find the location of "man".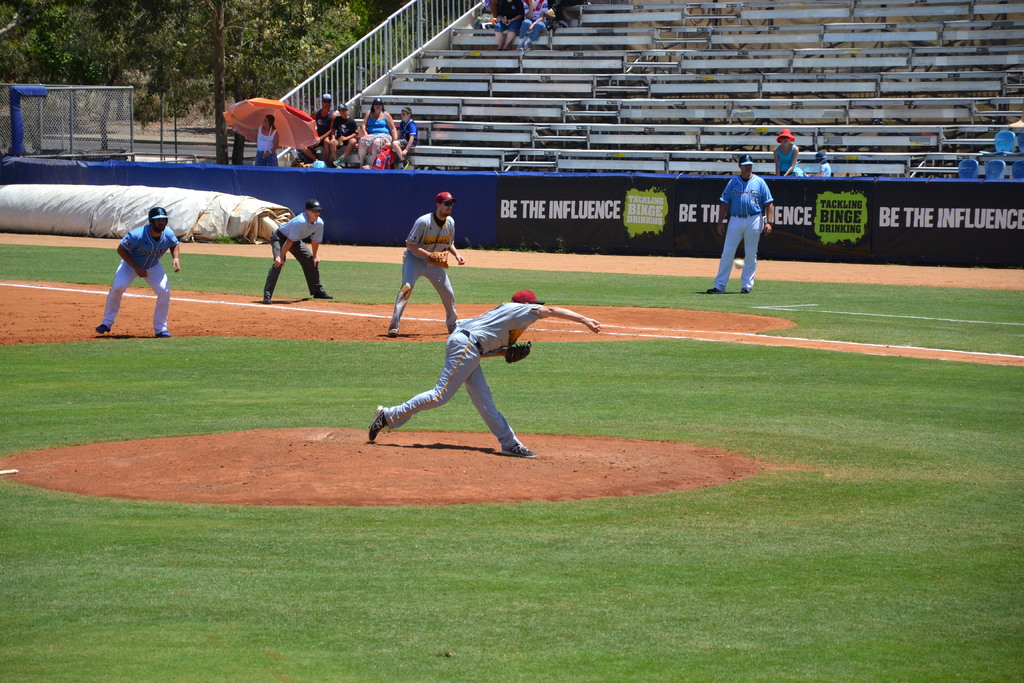
Location: 699 152 772 293.
